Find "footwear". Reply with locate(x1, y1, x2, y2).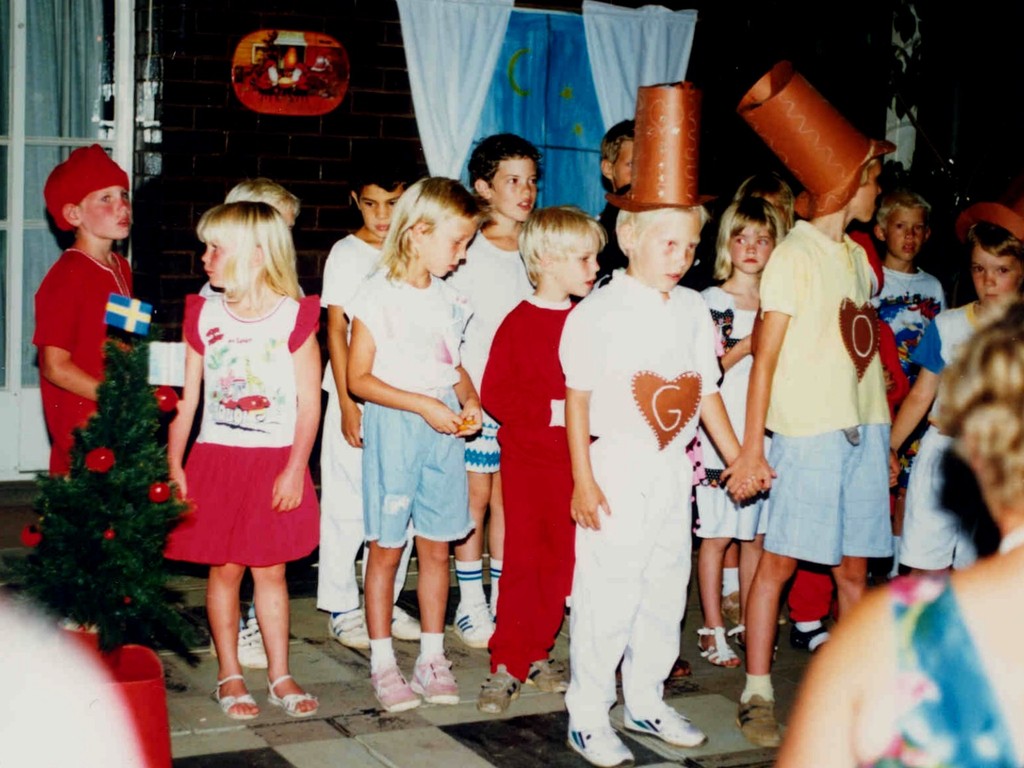
locate(478, 666, 518, 716).
